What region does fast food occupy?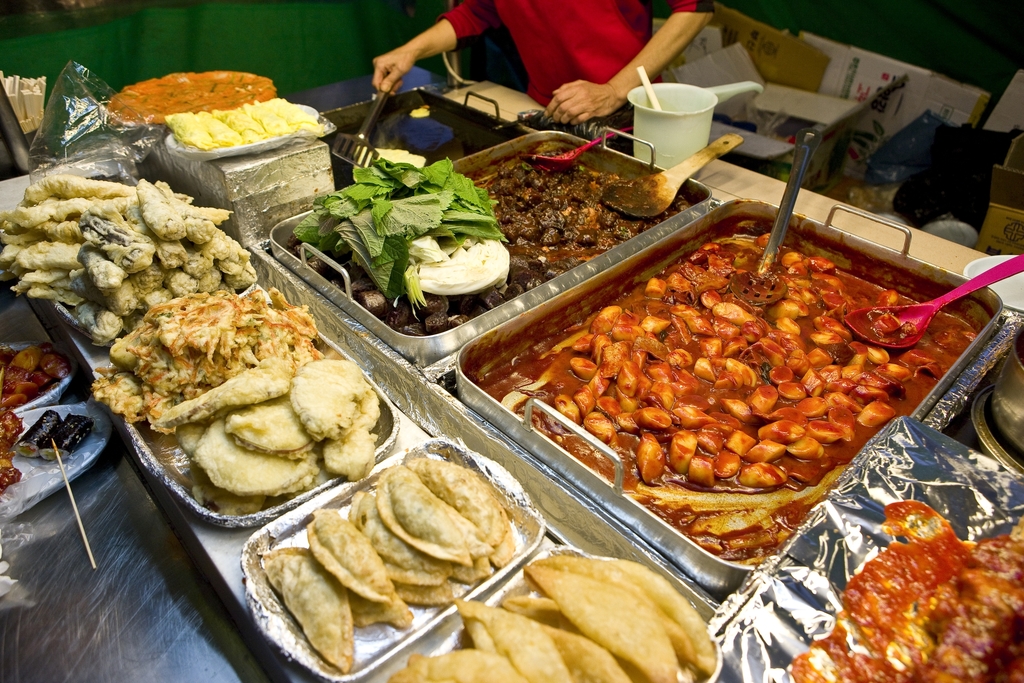
region(0, 167, 255, 346).
